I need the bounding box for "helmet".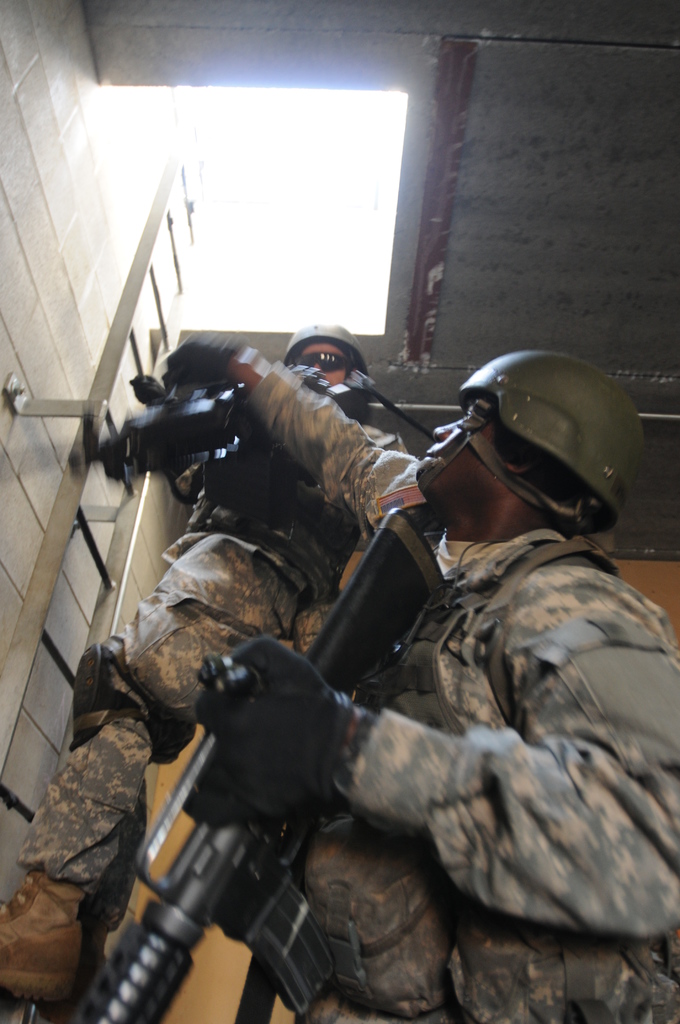
Here it is: rect(453, 358, 642, 555).
